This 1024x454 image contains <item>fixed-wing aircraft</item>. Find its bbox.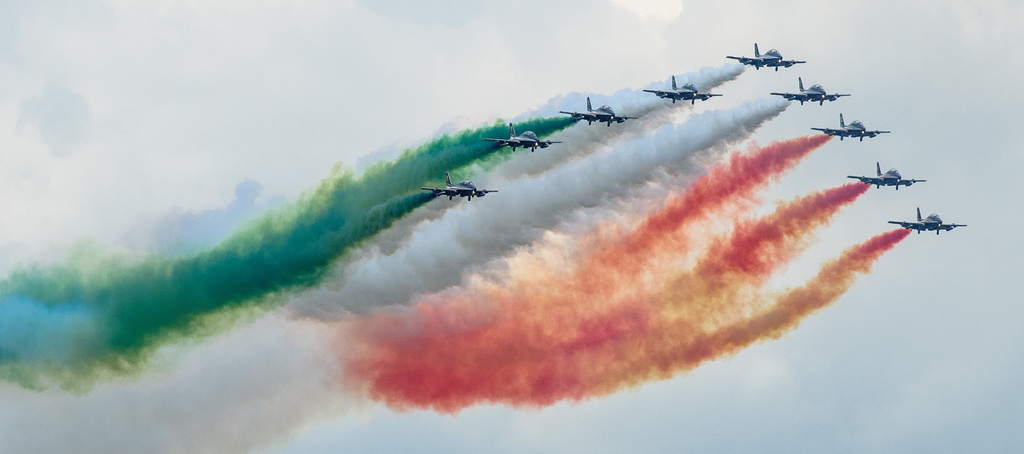
(723,39,804,72).
